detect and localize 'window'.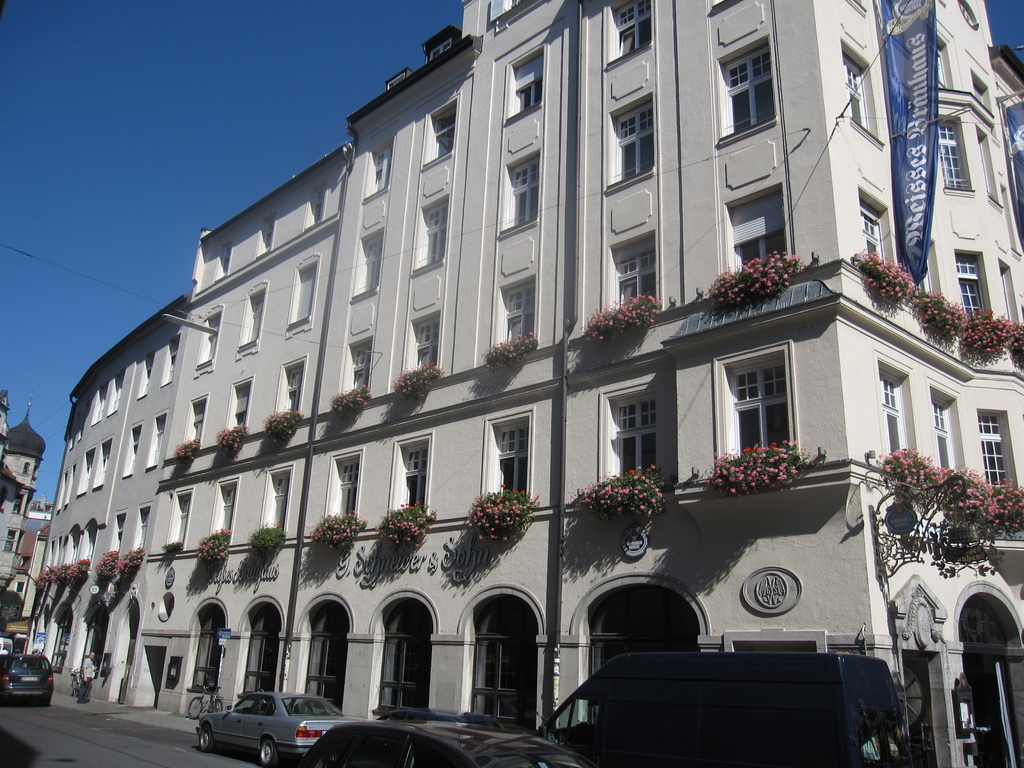
Localized at [left=15, top=577, right=27, bottom=600].
